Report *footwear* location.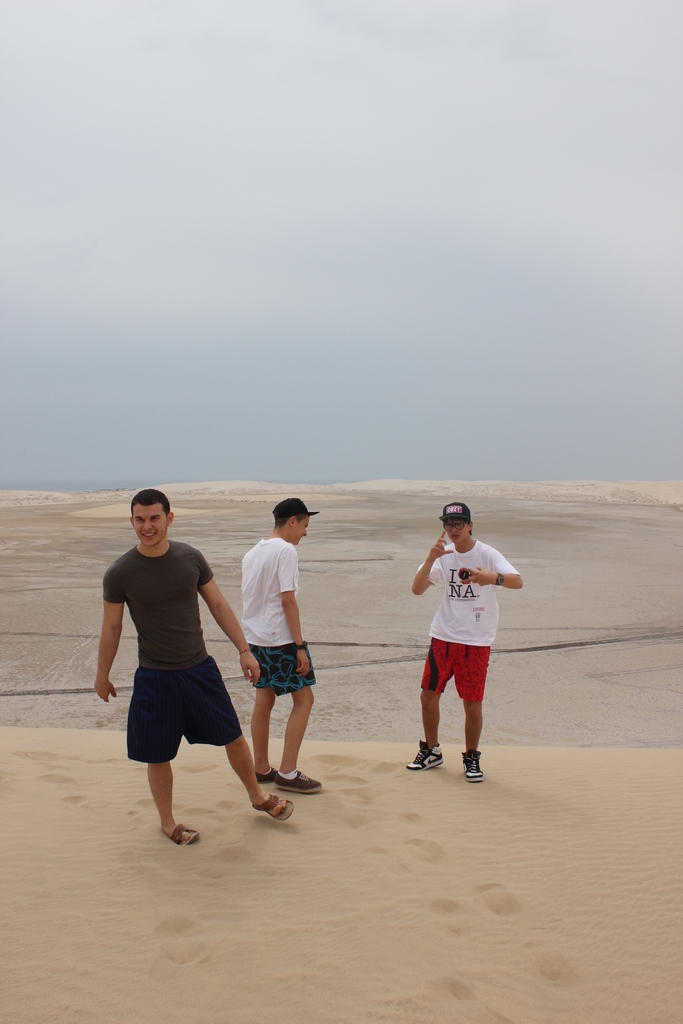
Report: pyautogui.locateOnScreen(251, 792, 294, 819).
